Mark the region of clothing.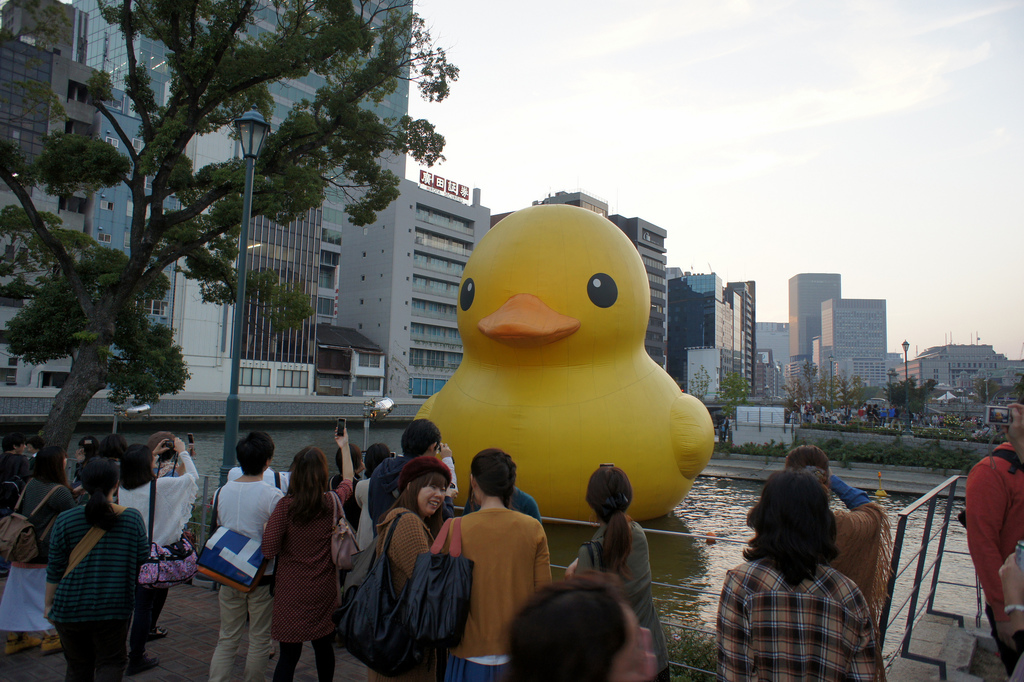
Region: 801/403/808/423.
